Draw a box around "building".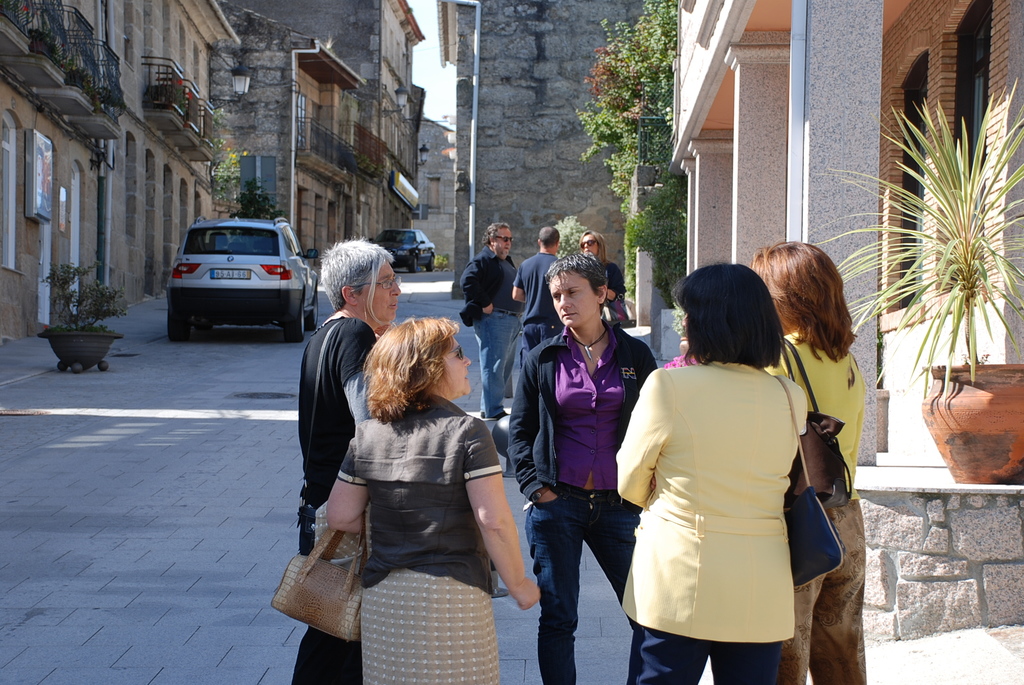
rect(0, 0, 242, 346).
